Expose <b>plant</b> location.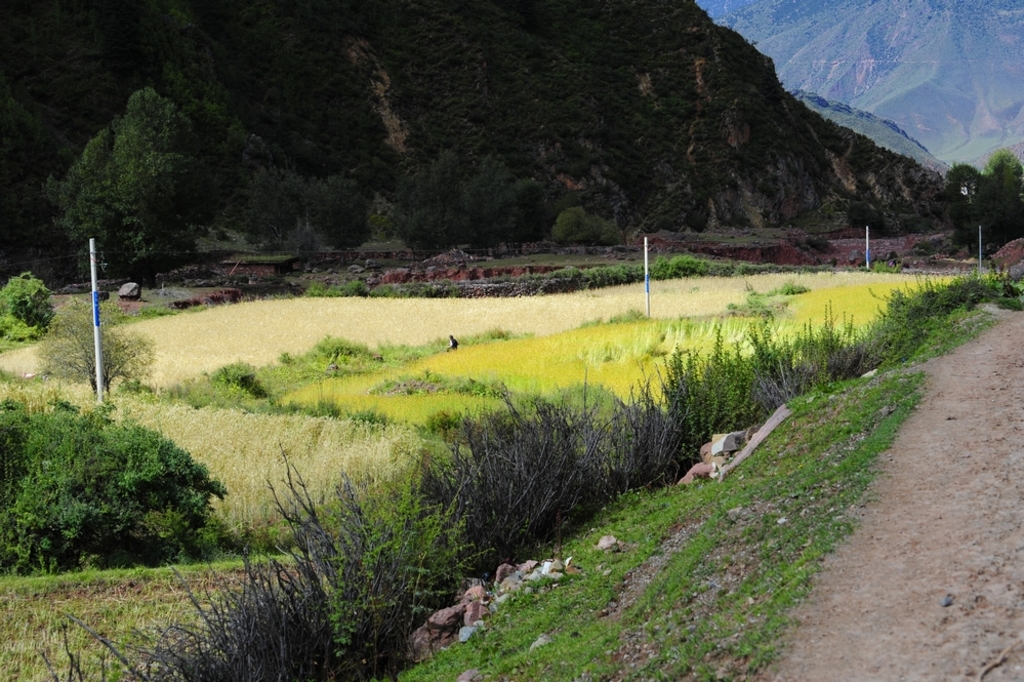
Exposed at region(1, 269, 63, 345).
